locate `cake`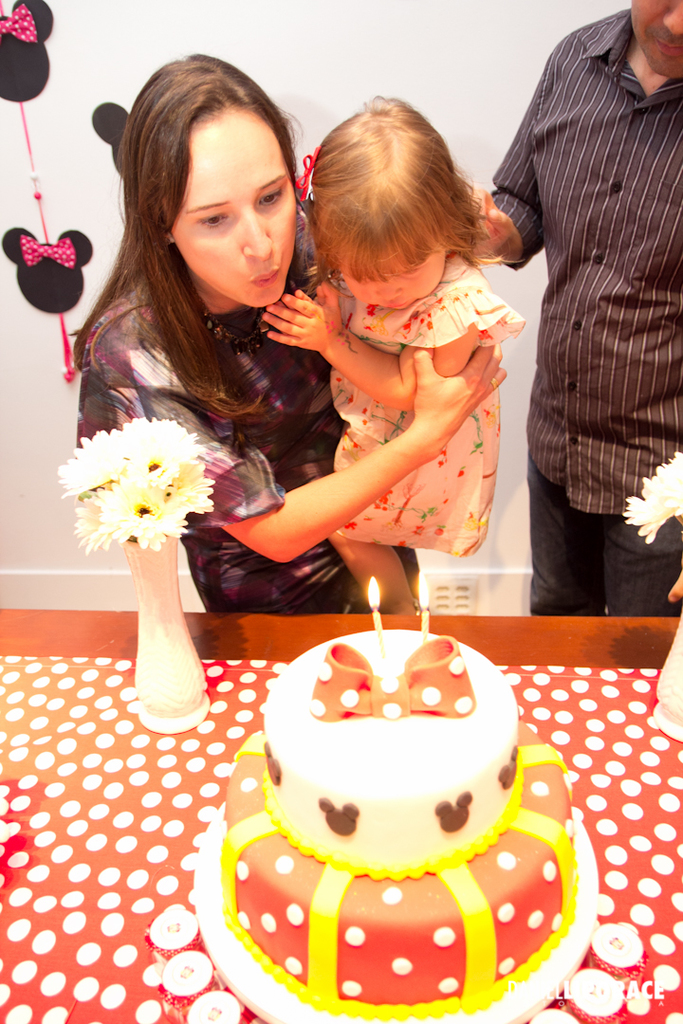
box=[218, 627, 575, 1015]
